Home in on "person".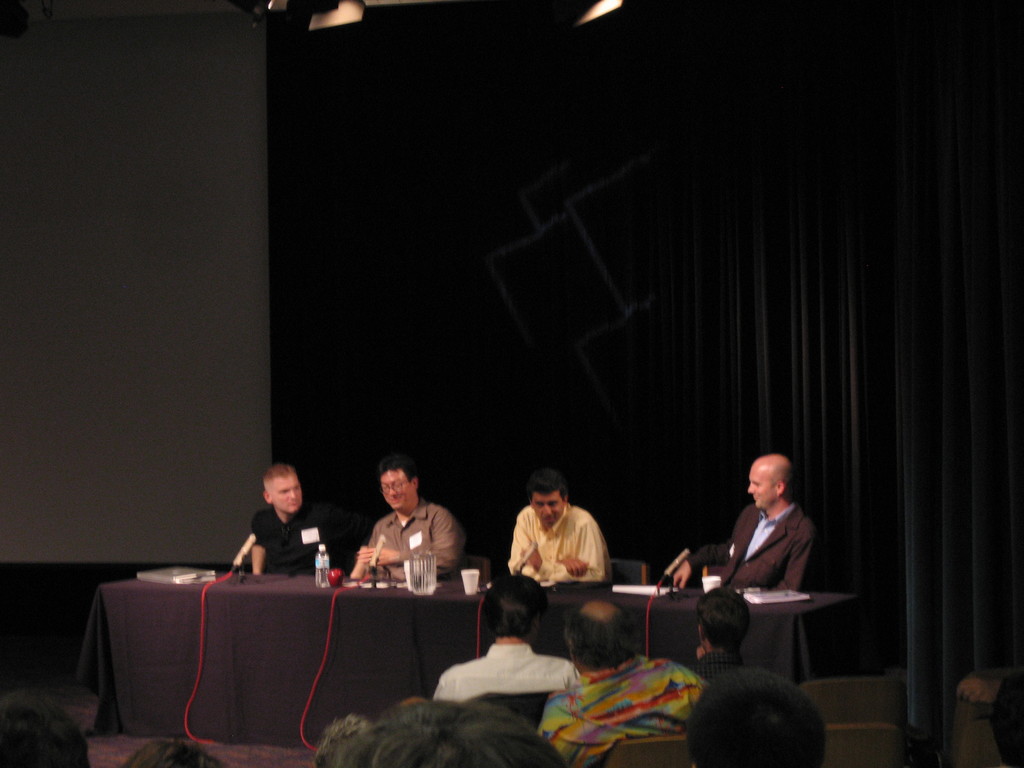
Homed in at 499, 463, 612, 589.
